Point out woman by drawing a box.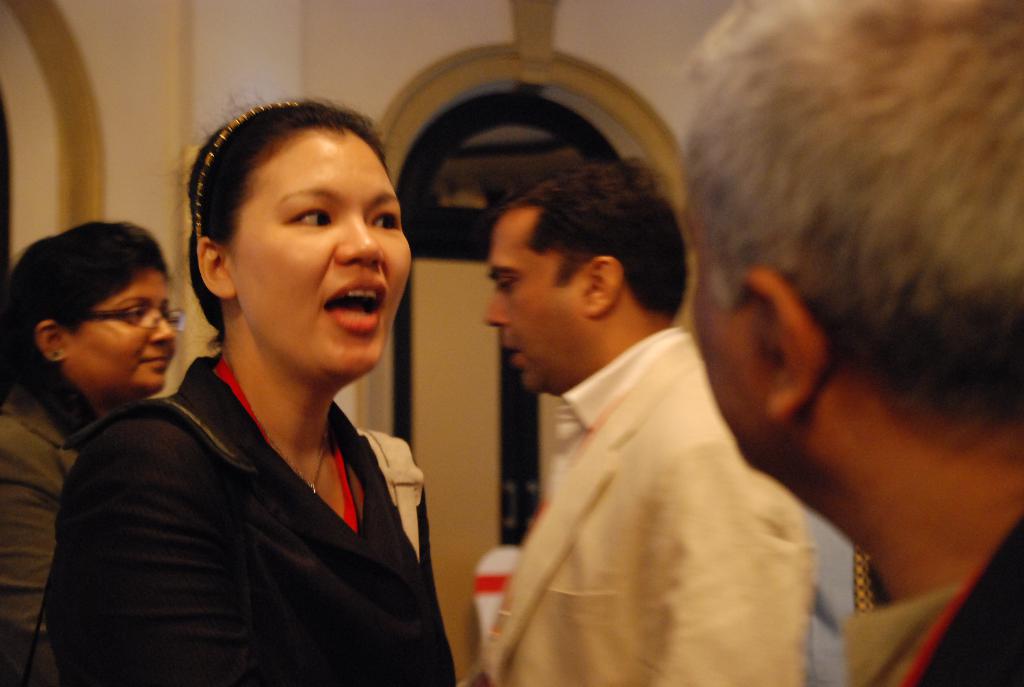
0,223,190,686.
